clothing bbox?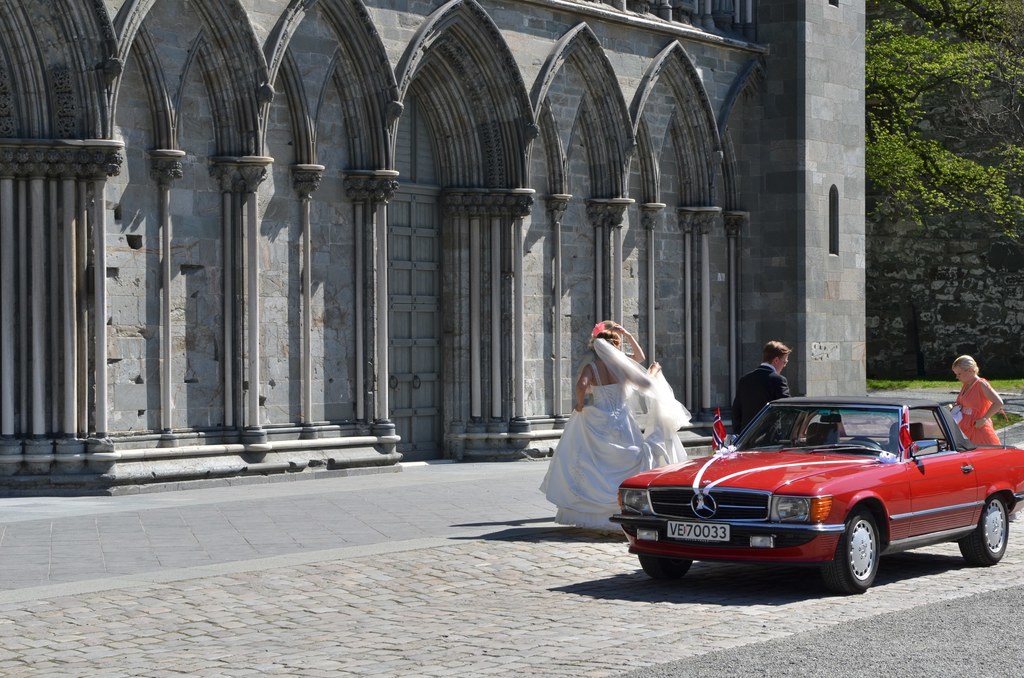
(958,369,1000,444)
